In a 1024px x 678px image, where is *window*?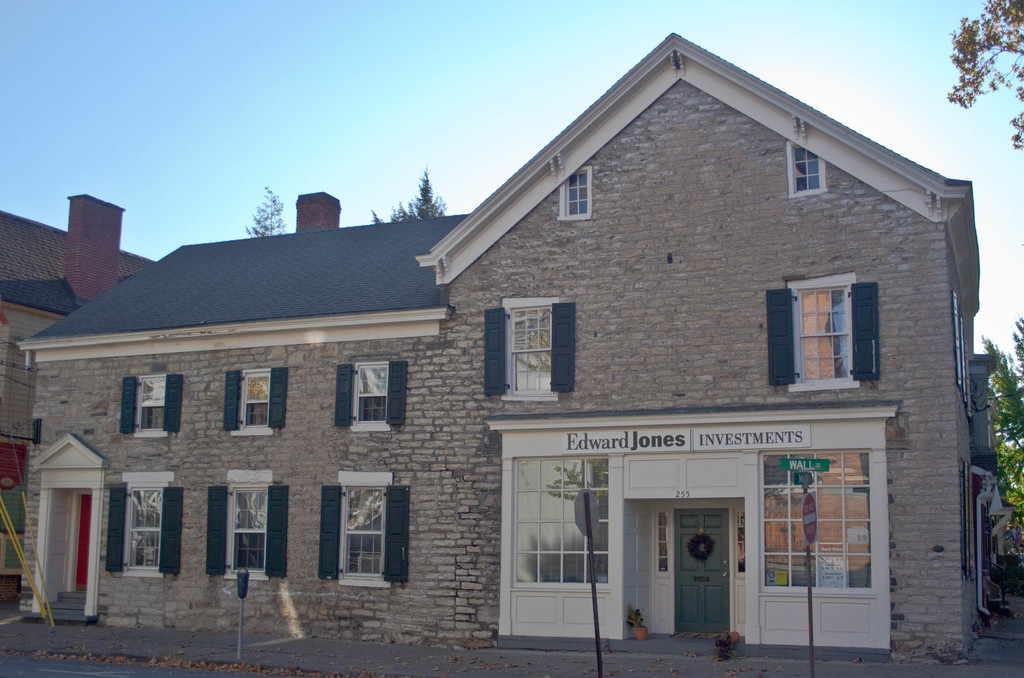
<region>329, 355, 414, 445</region>.
